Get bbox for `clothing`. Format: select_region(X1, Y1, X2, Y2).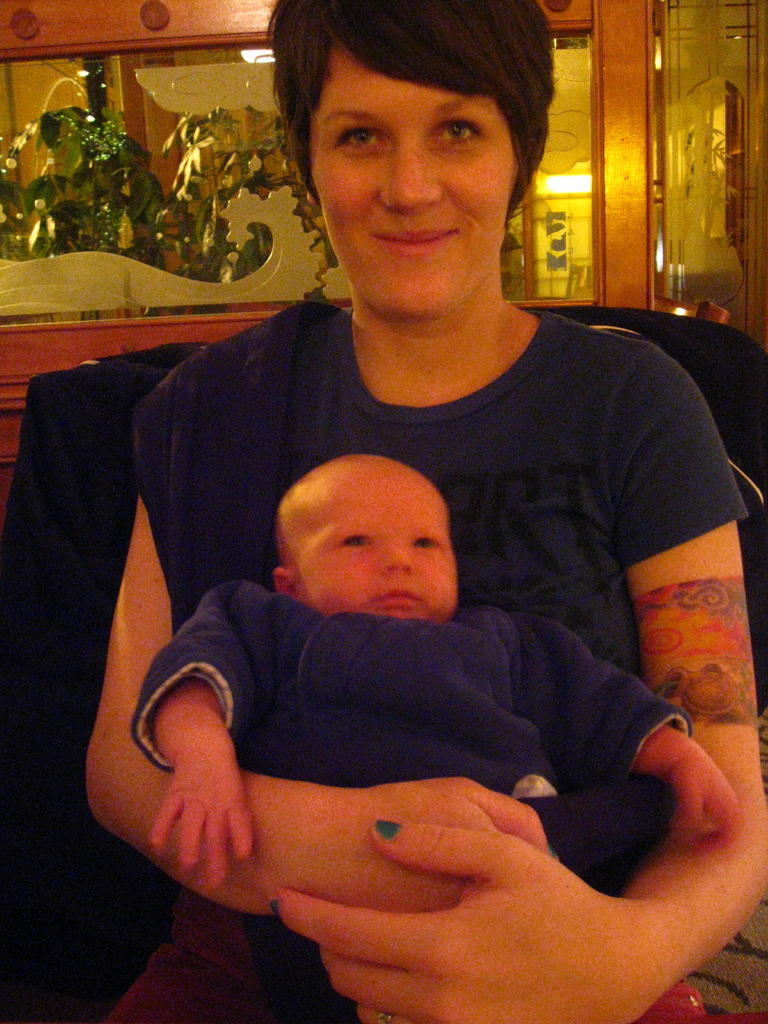
select_region(116, 294, 747, 1023).
